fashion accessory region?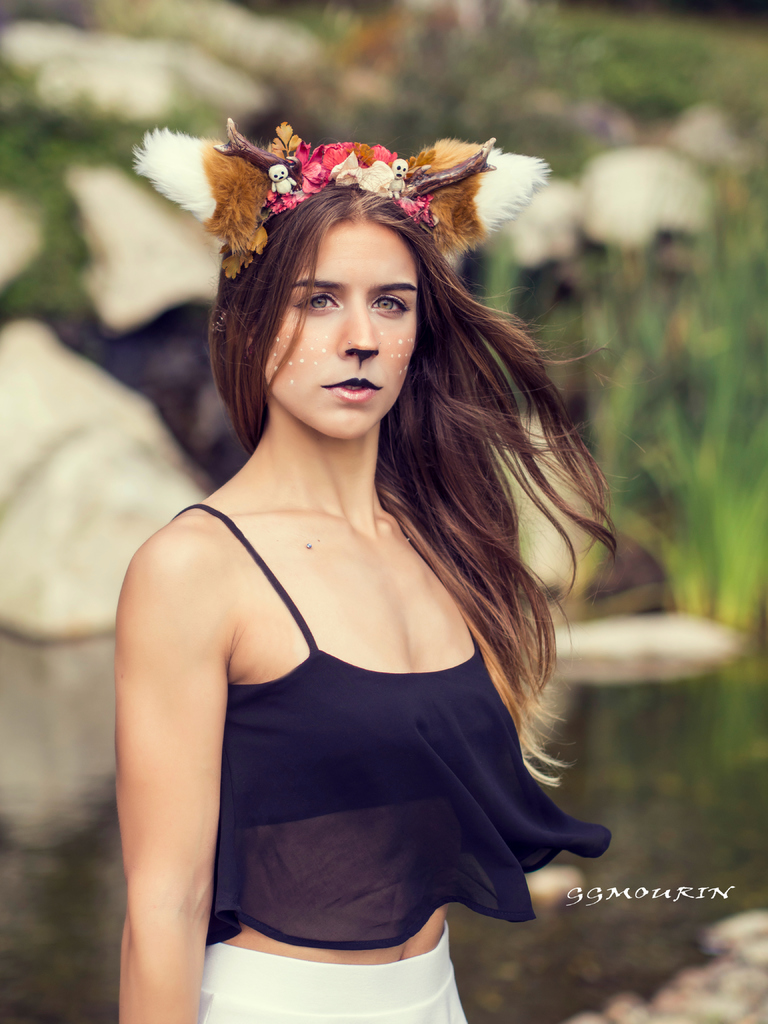
(131,116,554,281)
